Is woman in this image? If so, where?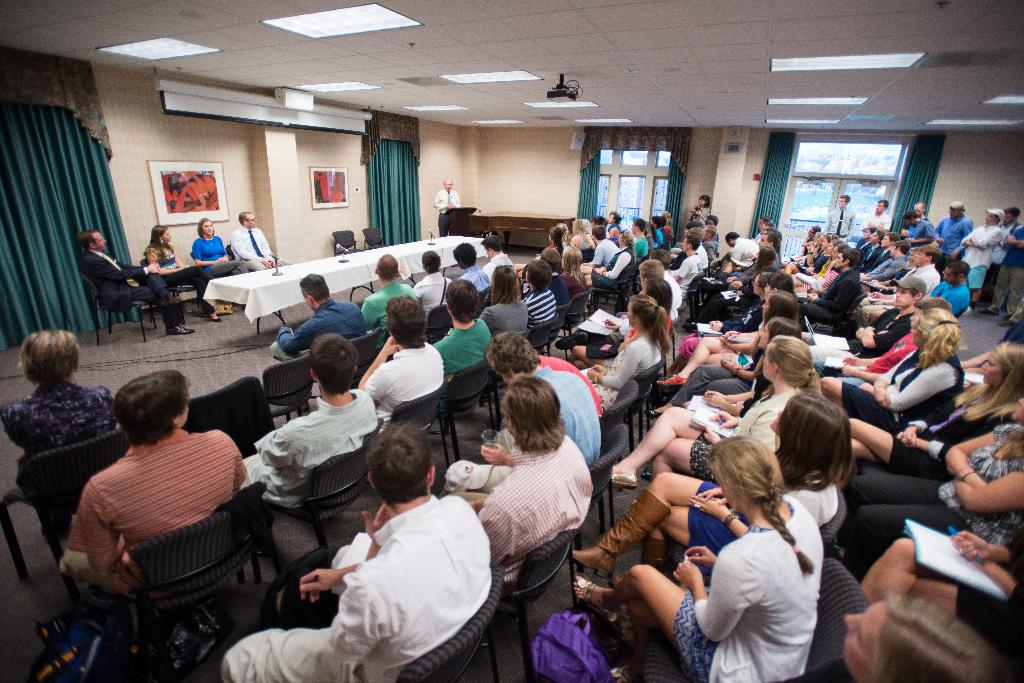
Yes, at <box>570,220,593,250</box>.
